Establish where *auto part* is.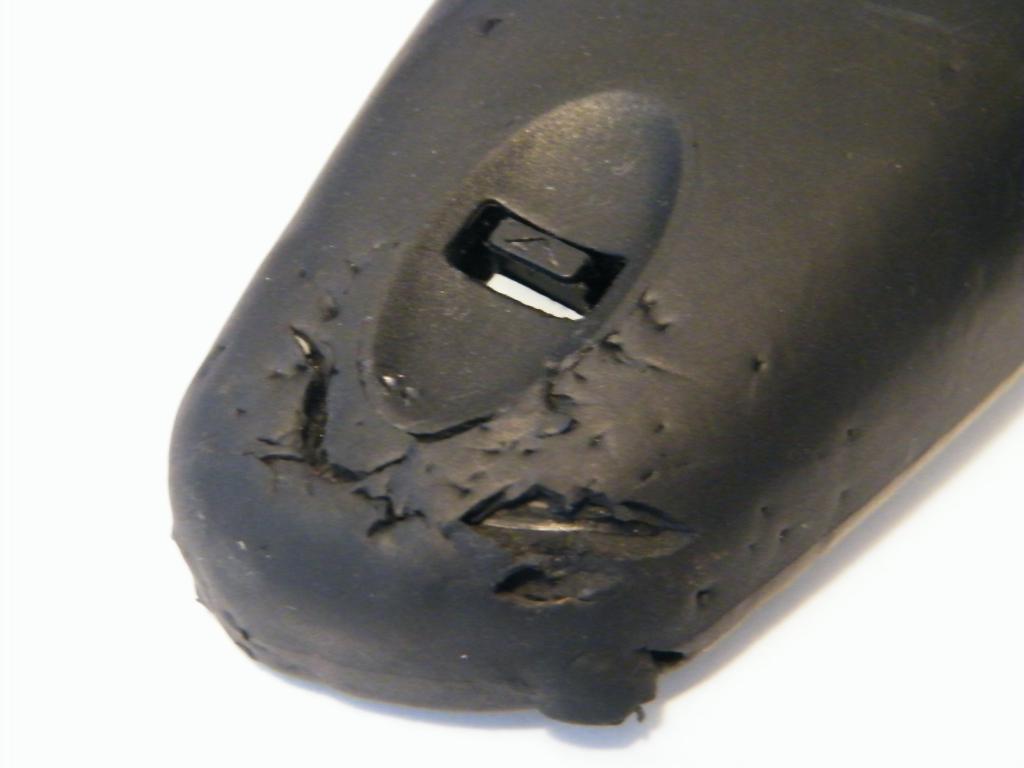
Established at (168, 0, 1023, 730).
